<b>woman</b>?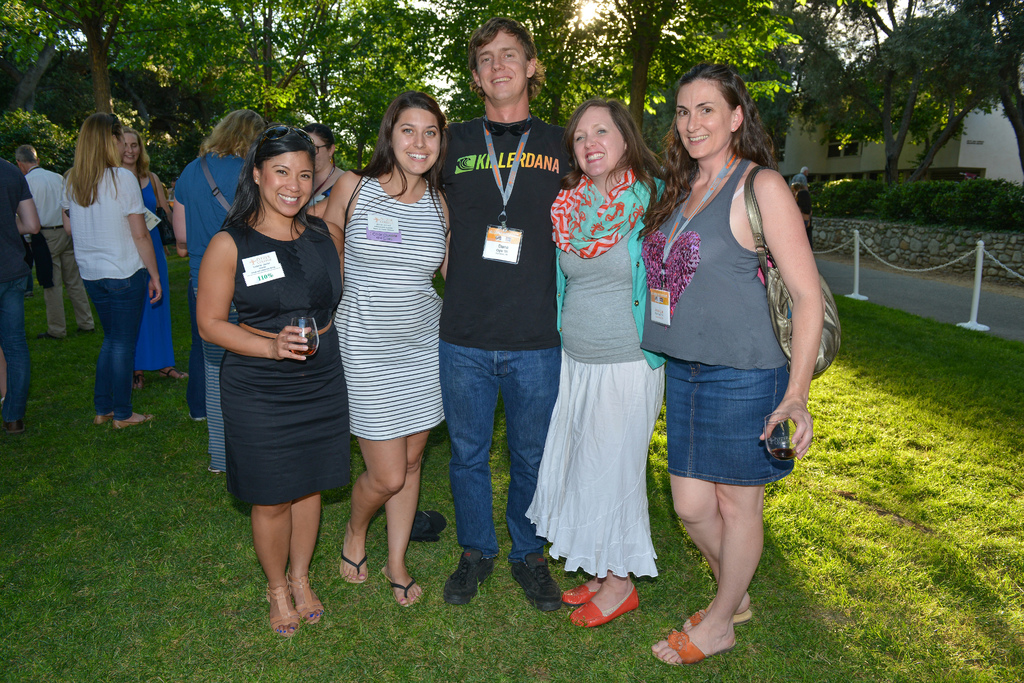
(296, 121, 346, 207)
